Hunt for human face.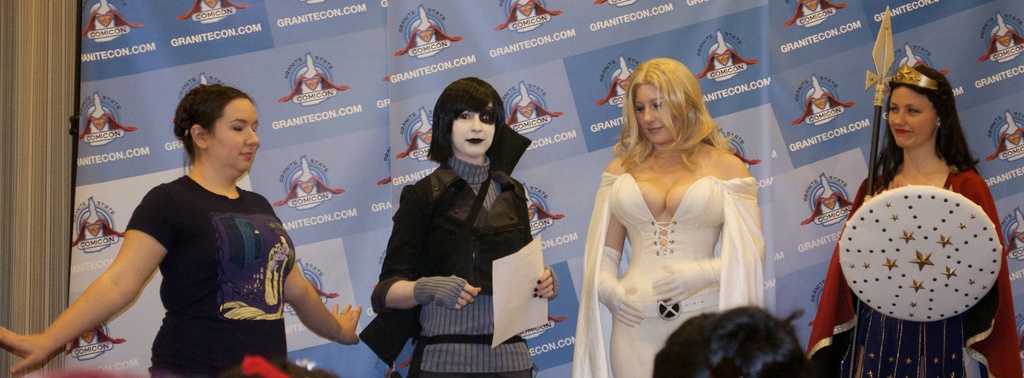
Hunted down at left=888, top=85, right=935, bottom=148.
